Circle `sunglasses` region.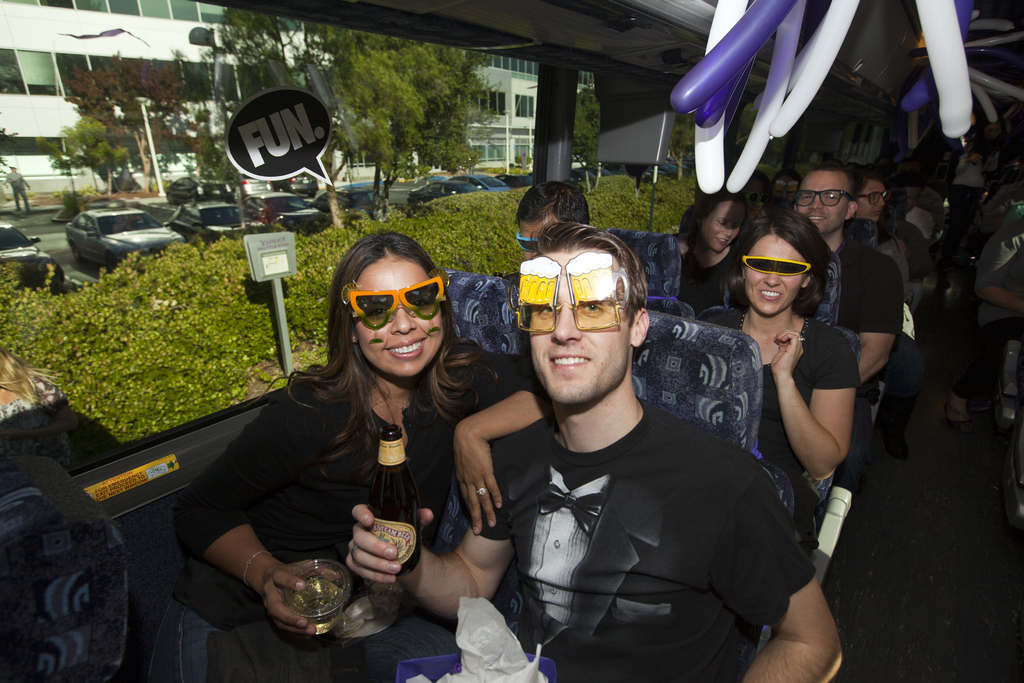
Region: [x1=516, y1=234, x2=542, y2=249].
